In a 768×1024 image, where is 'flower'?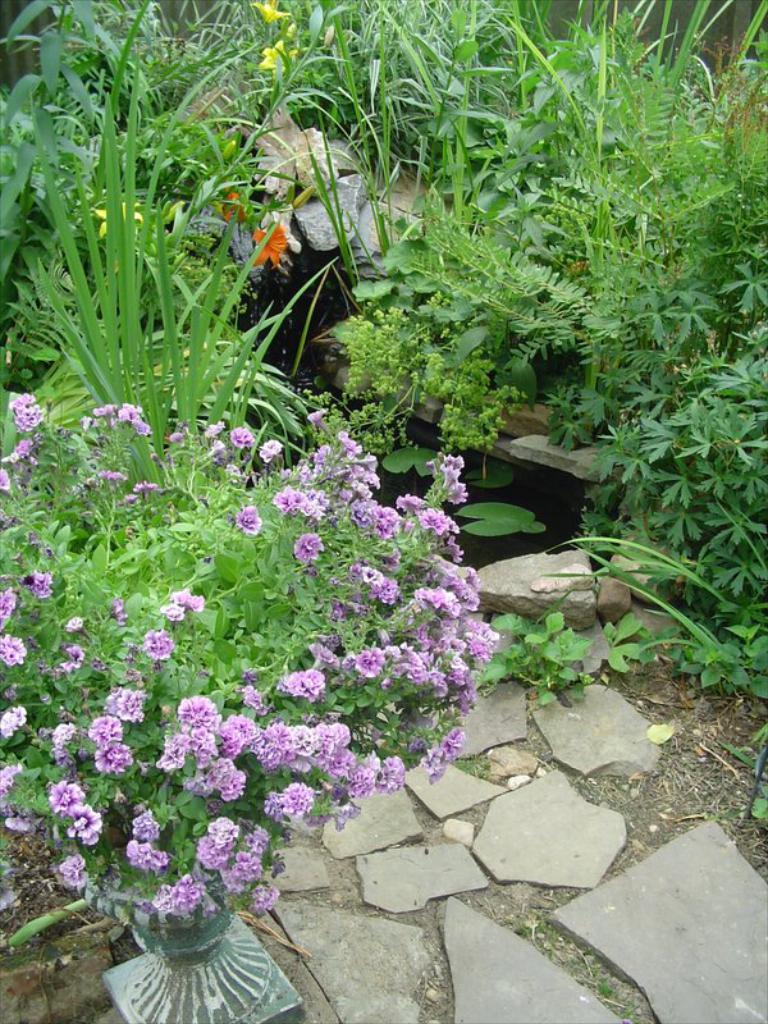
[x1=255, y1=218, x2=300, y2=269].
